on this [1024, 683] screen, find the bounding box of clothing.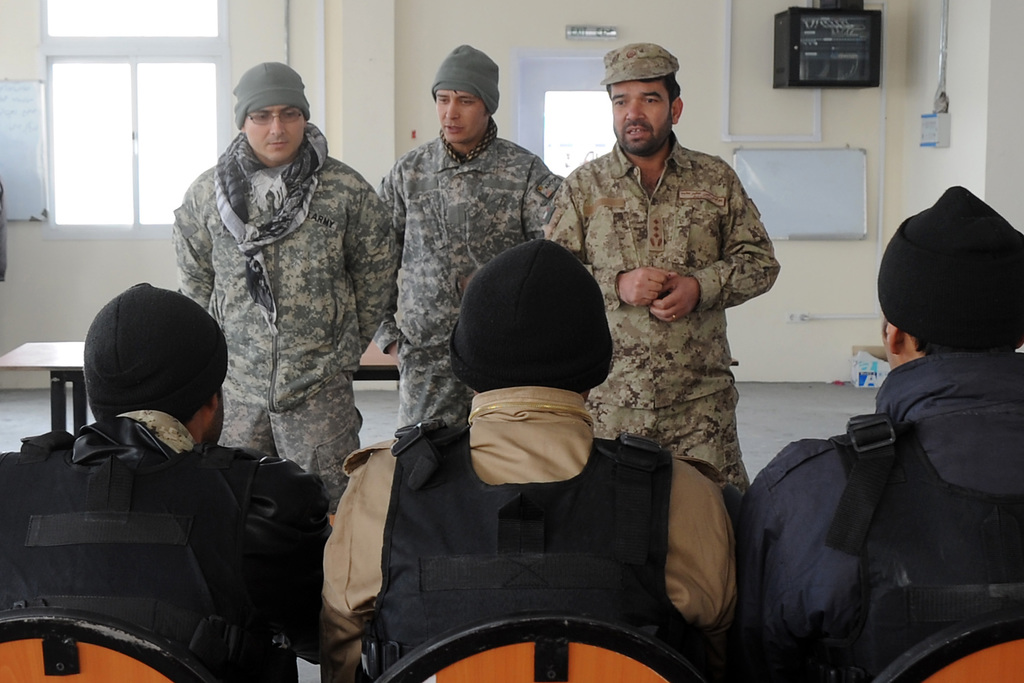
Bounding box: 169 122 399 514.
